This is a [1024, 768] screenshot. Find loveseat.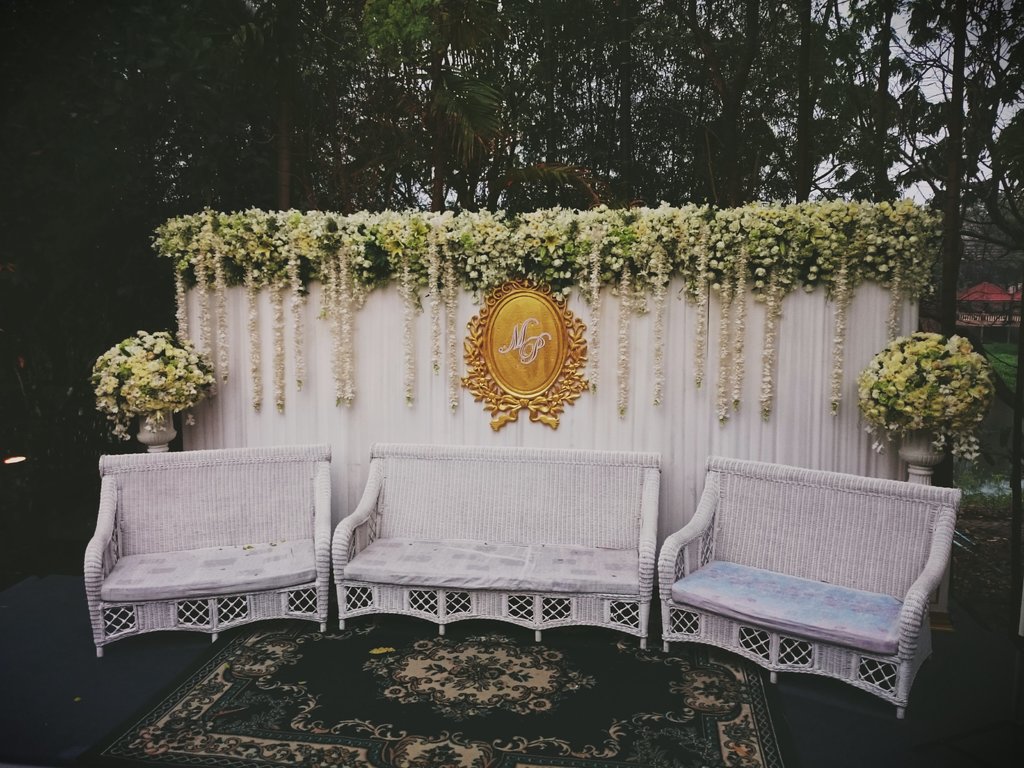
Bounding box: box=[641, 469, 970, 710].
